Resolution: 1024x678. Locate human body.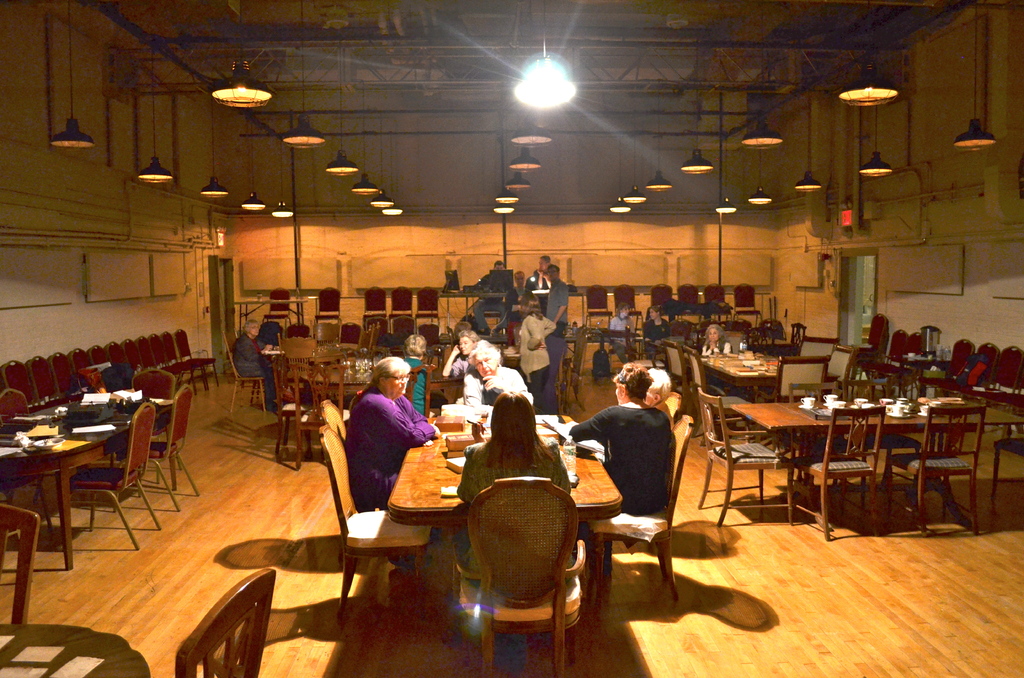
rect(448, 441, 570, 593).
